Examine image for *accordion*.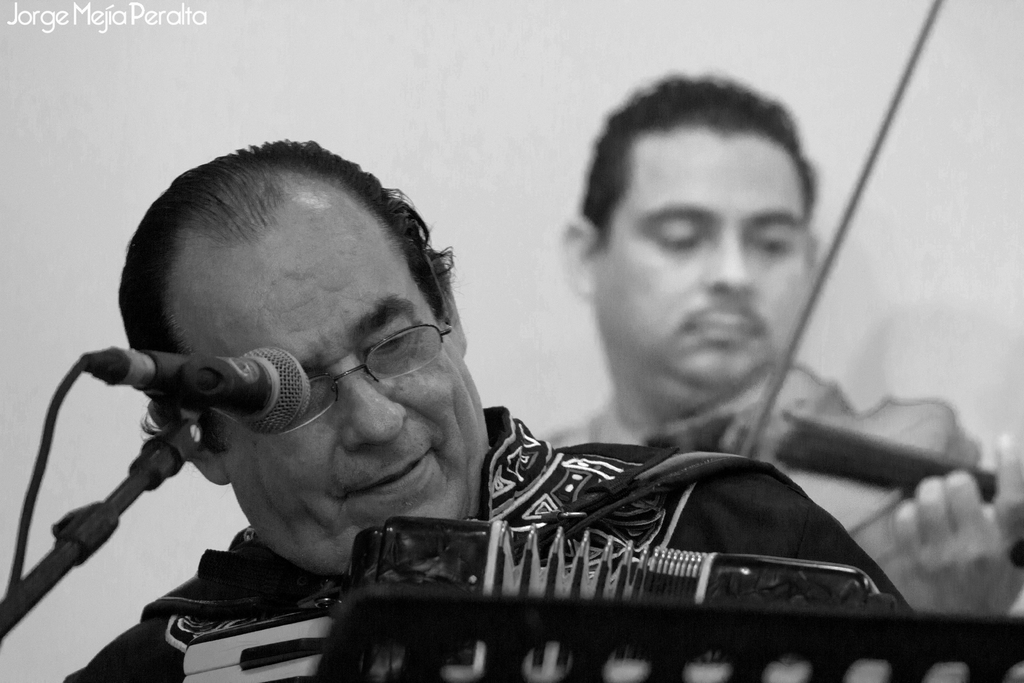
Examination result: [138, 425, 957, 682].
